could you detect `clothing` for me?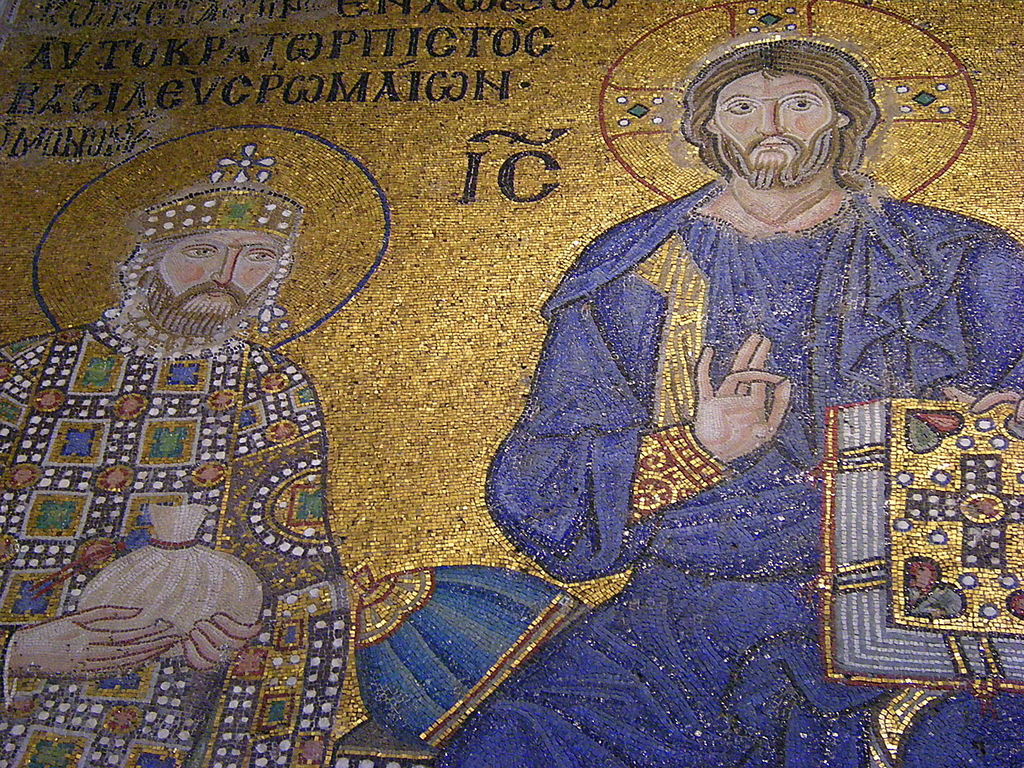
Detection result: 0/310/353/767.
